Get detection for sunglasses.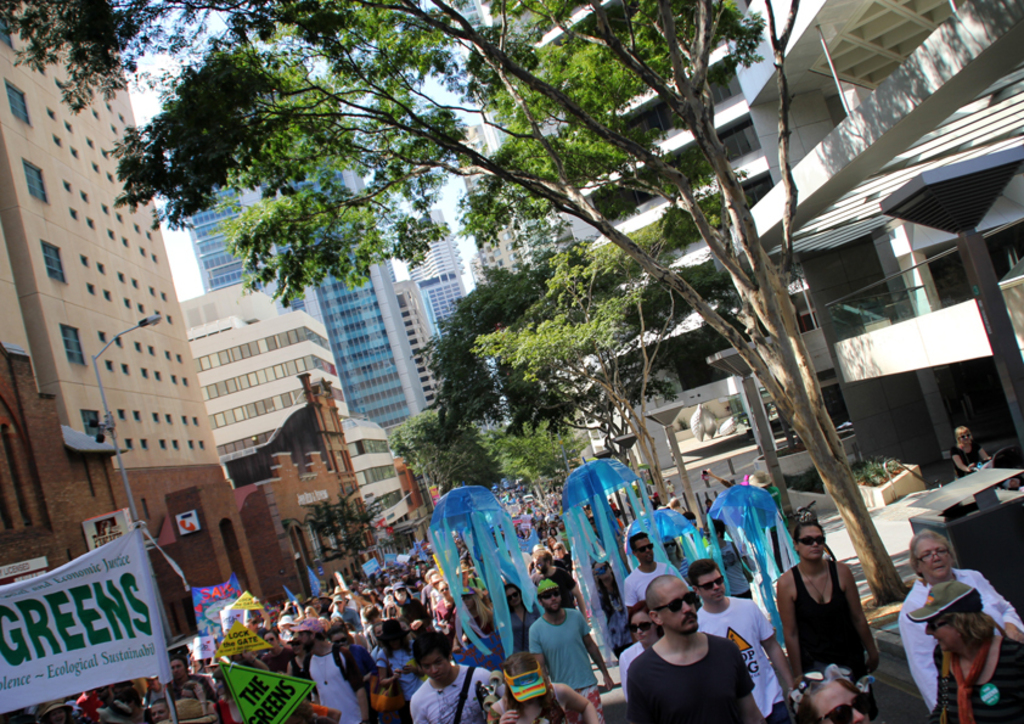
Detection: select_region(697, 576, 725, 589).
